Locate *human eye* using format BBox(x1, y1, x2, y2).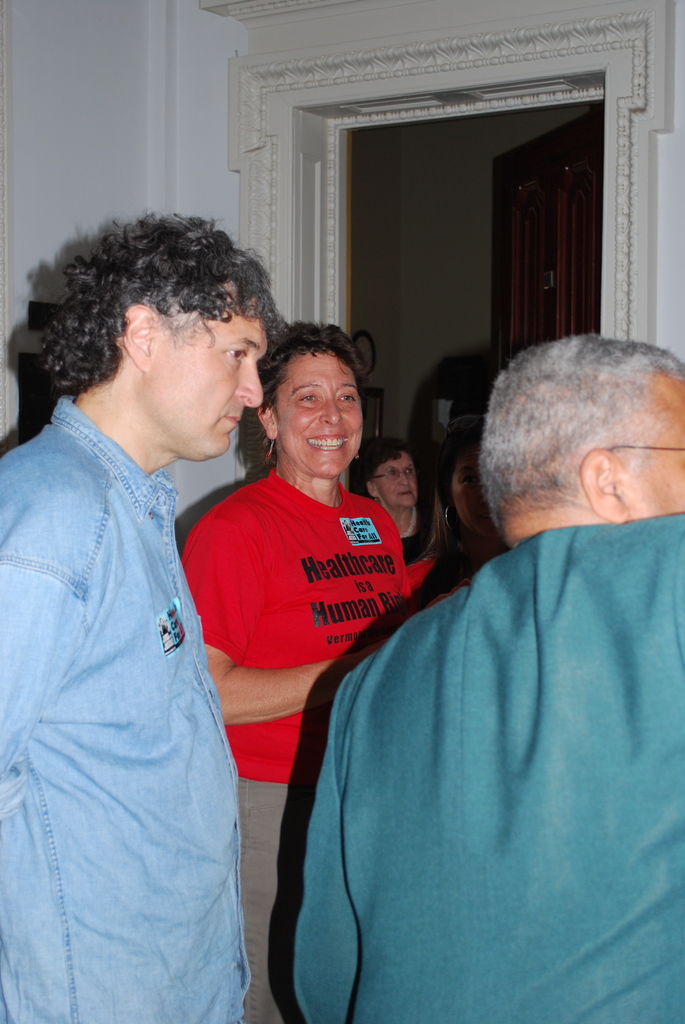
BBox(294, 390, 323, 407).
